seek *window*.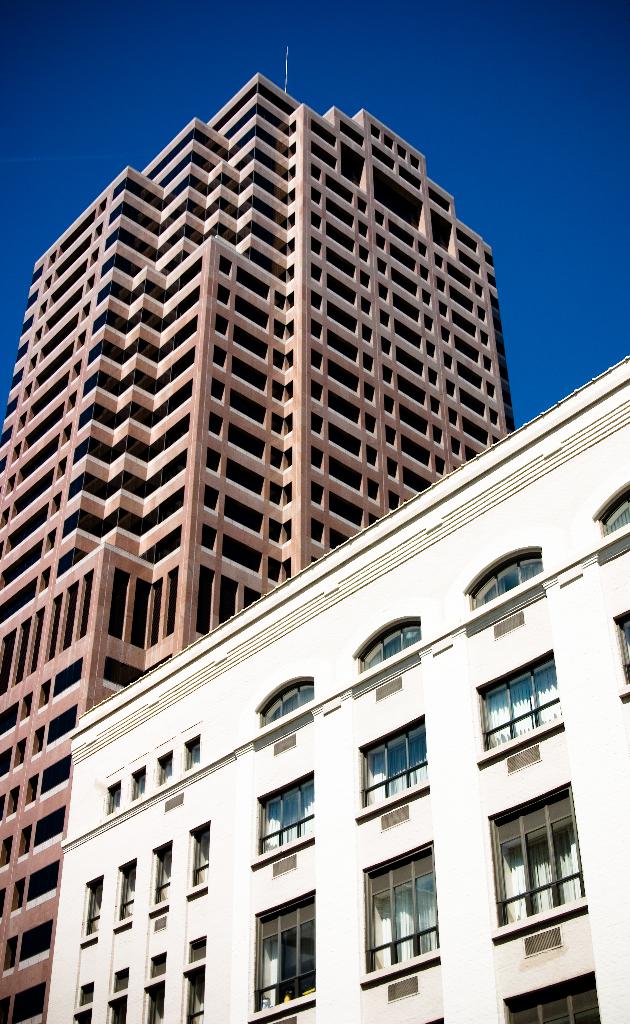
rect(99, 652, 148, 685).
